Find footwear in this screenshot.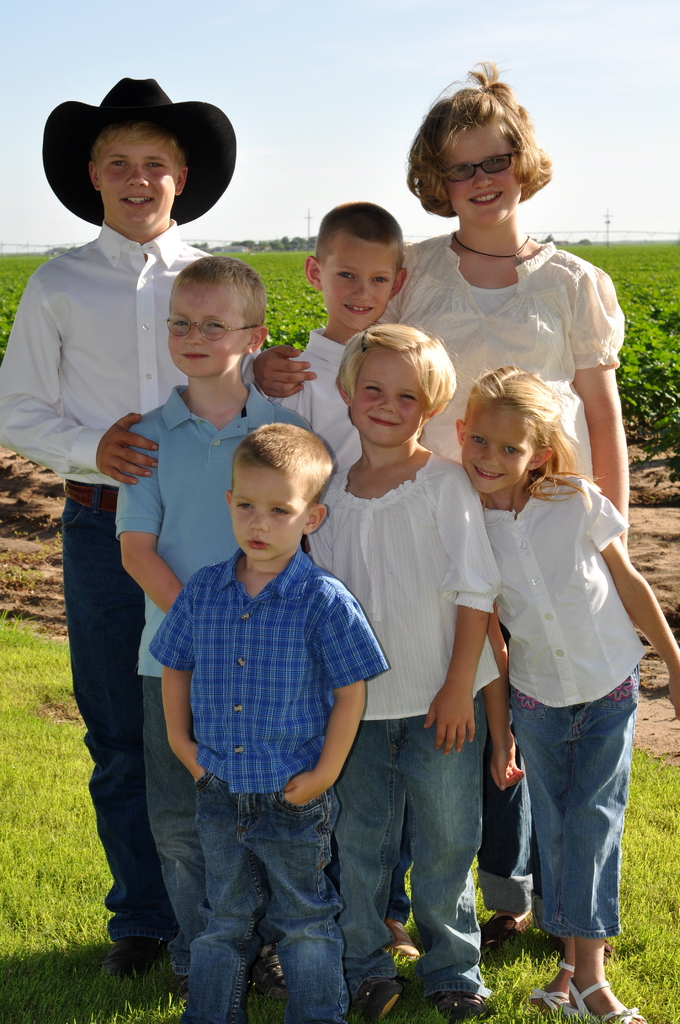
The bounding box for footwear is 537,958,581,1016.
